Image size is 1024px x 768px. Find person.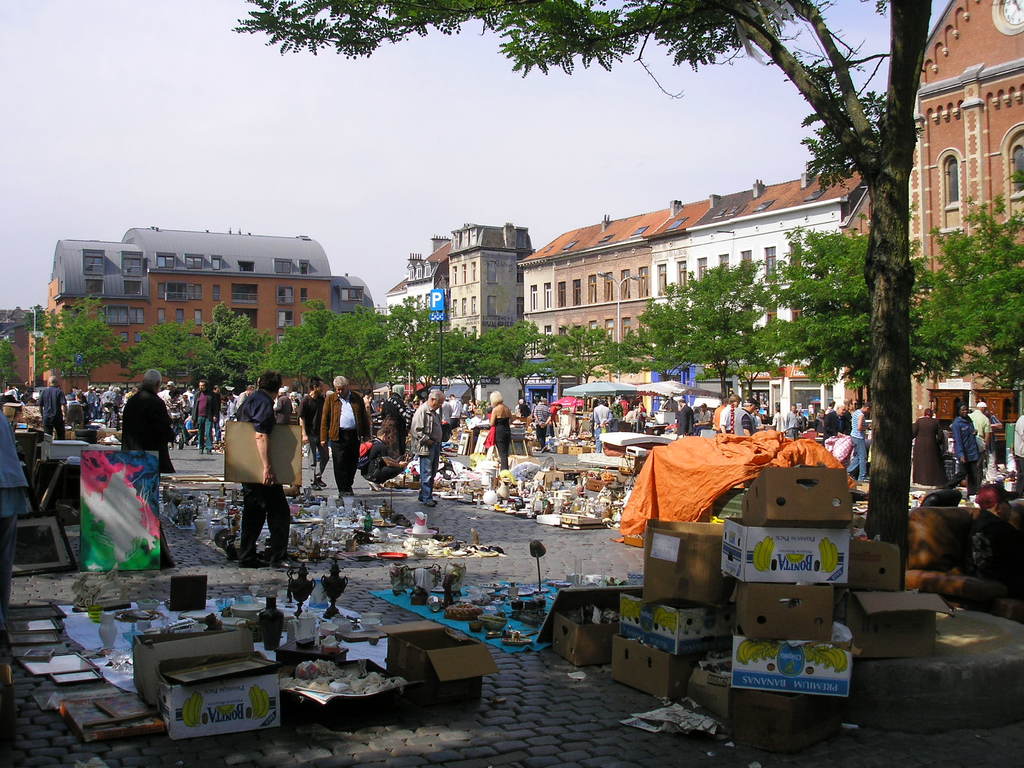
[71, 387, 93, 428].
